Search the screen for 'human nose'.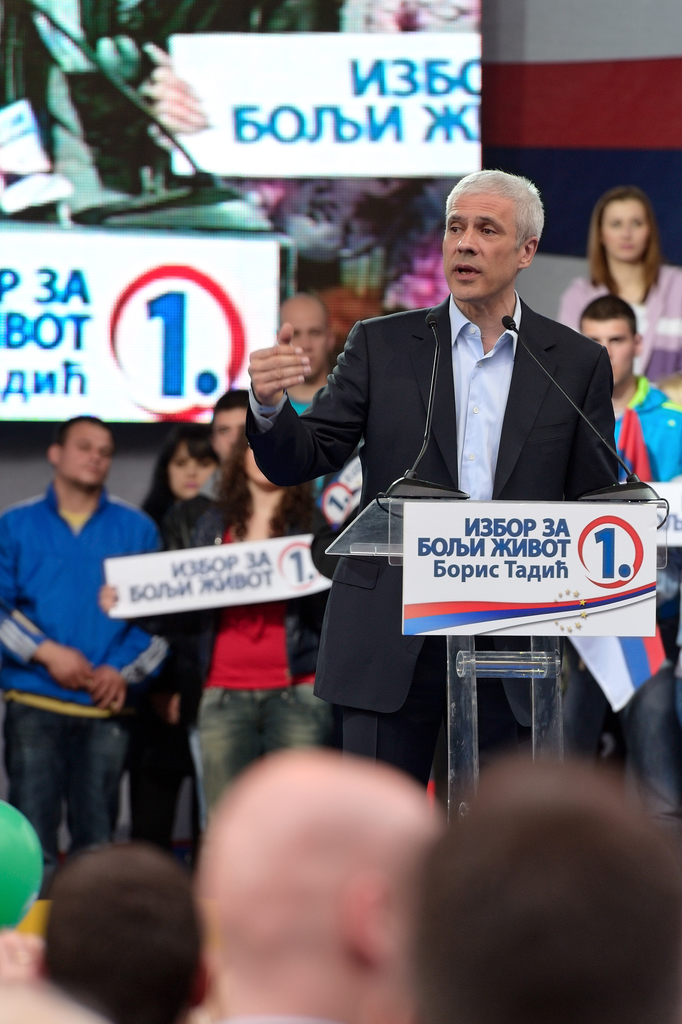
Found at crop(88, 449, 103, 467).
